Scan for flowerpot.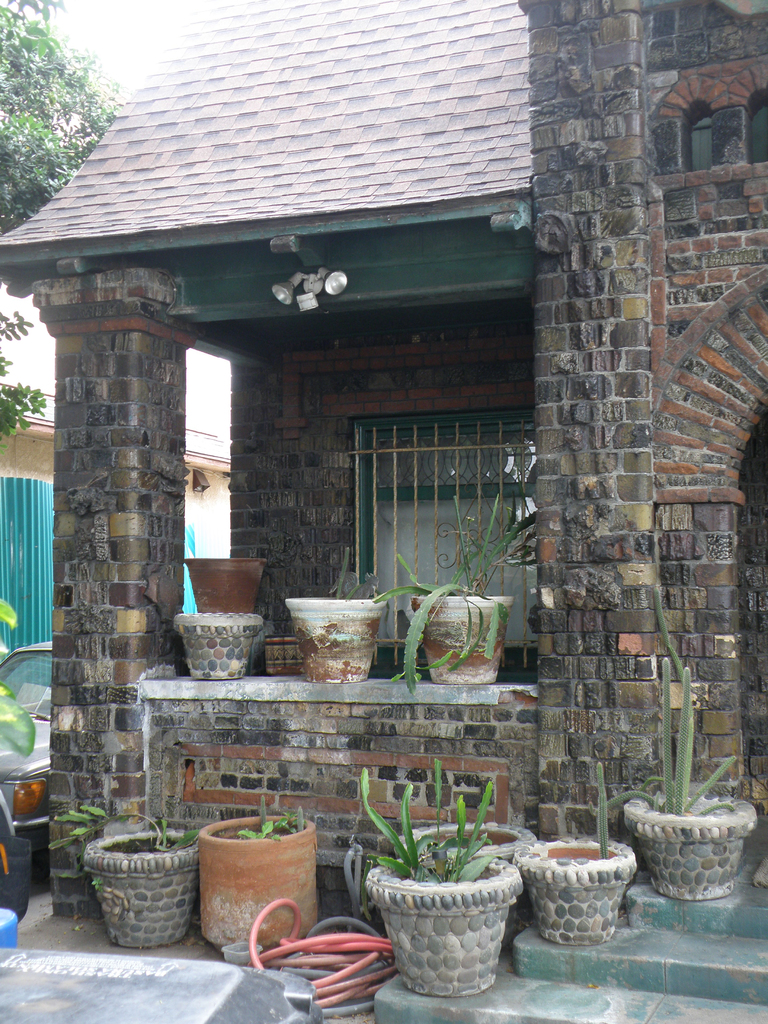
Scan result: (360, 834, 521, 997).
